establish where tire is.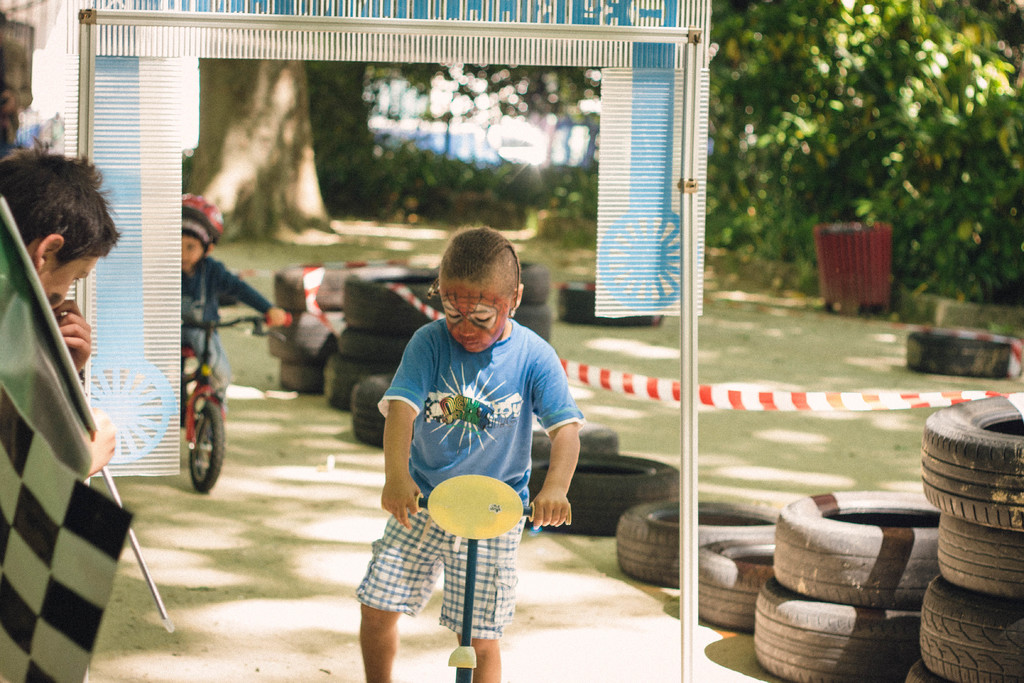
Established at box=[906, 329, 1016, 381].
